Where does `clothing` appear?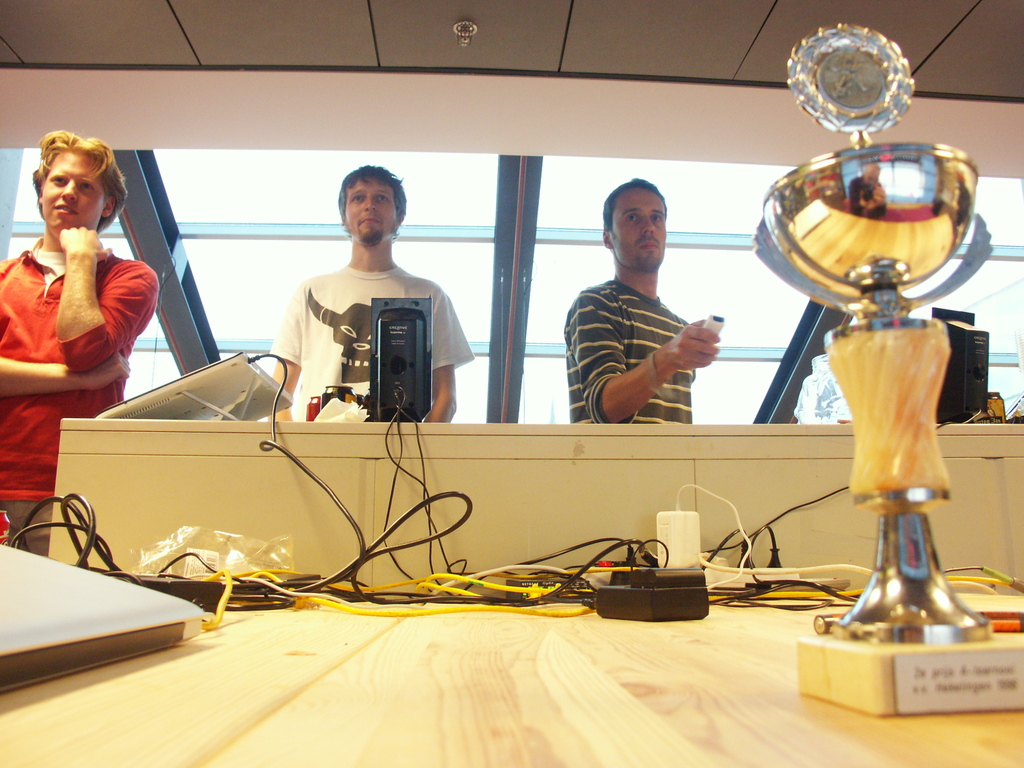
Appears at [x1=558, y1=284, x2=697, y2=423].
